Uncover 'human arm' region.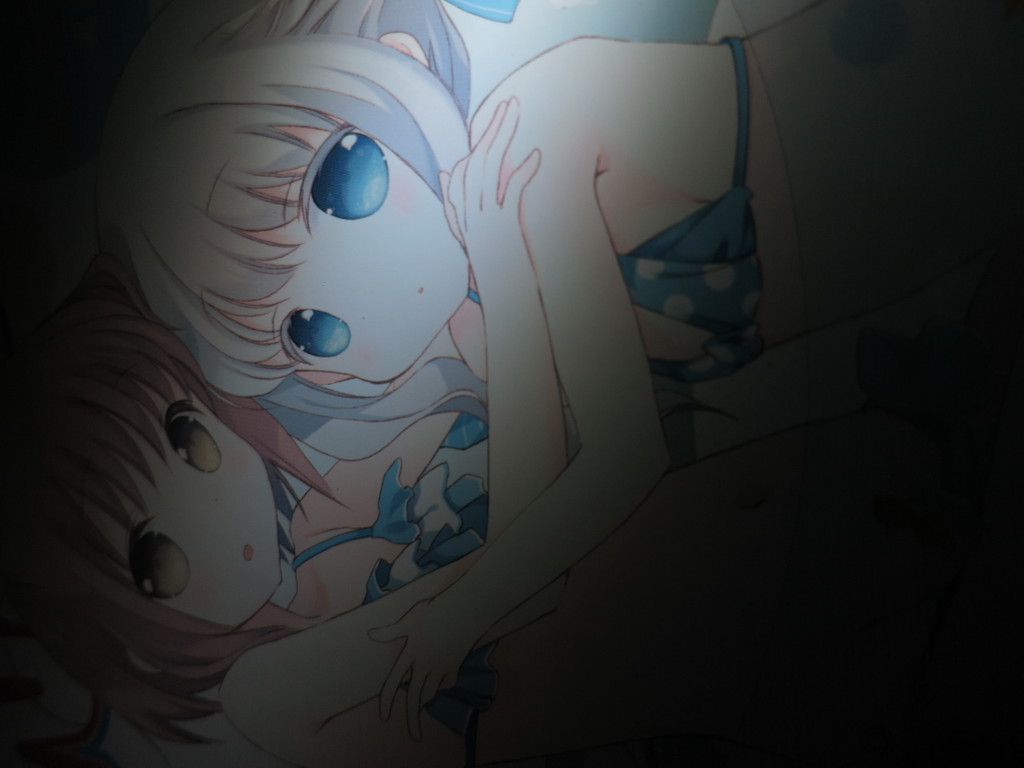
Uncovered: 377, 86, 663, 735.
